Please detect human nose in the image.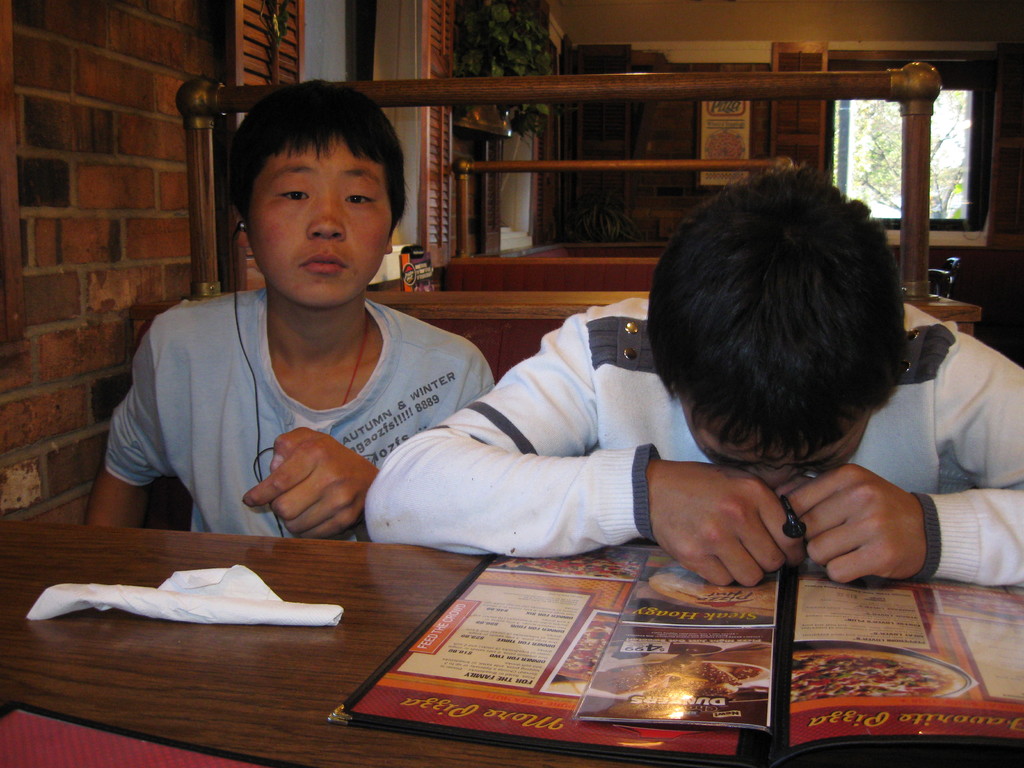
(x1=748, y1=465, x2=796, y2=488).
